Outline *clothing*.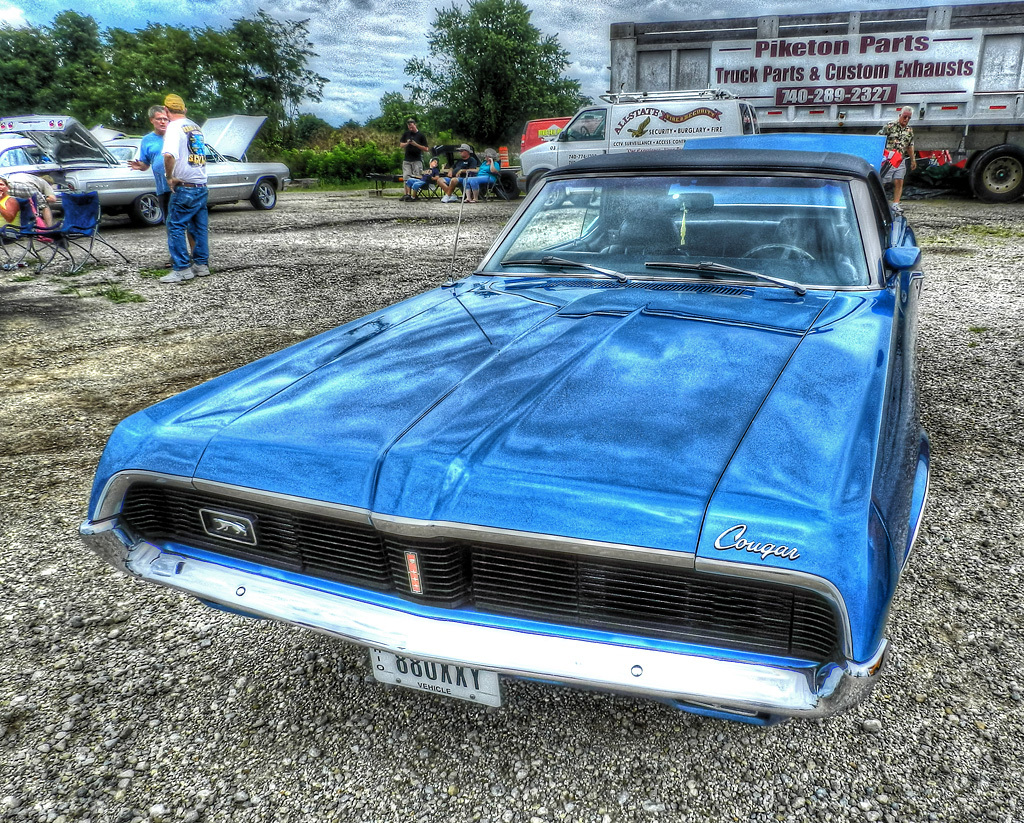
Outline: [x1=440, y1=153, x2=477, y2=186].
